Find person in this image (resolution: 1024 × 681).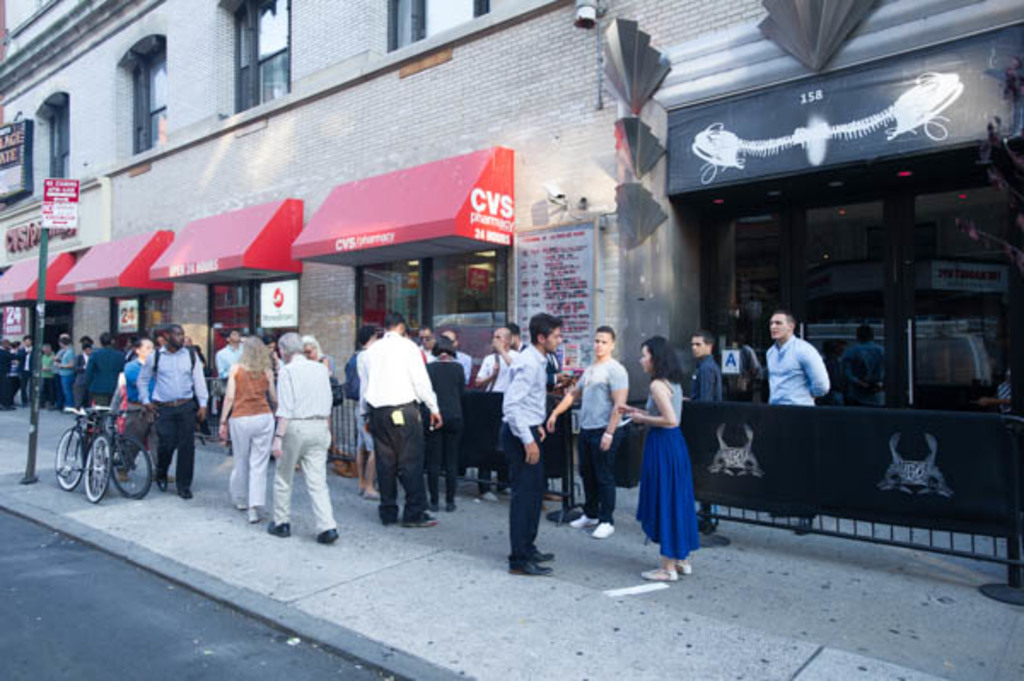
422,324,433,367.
